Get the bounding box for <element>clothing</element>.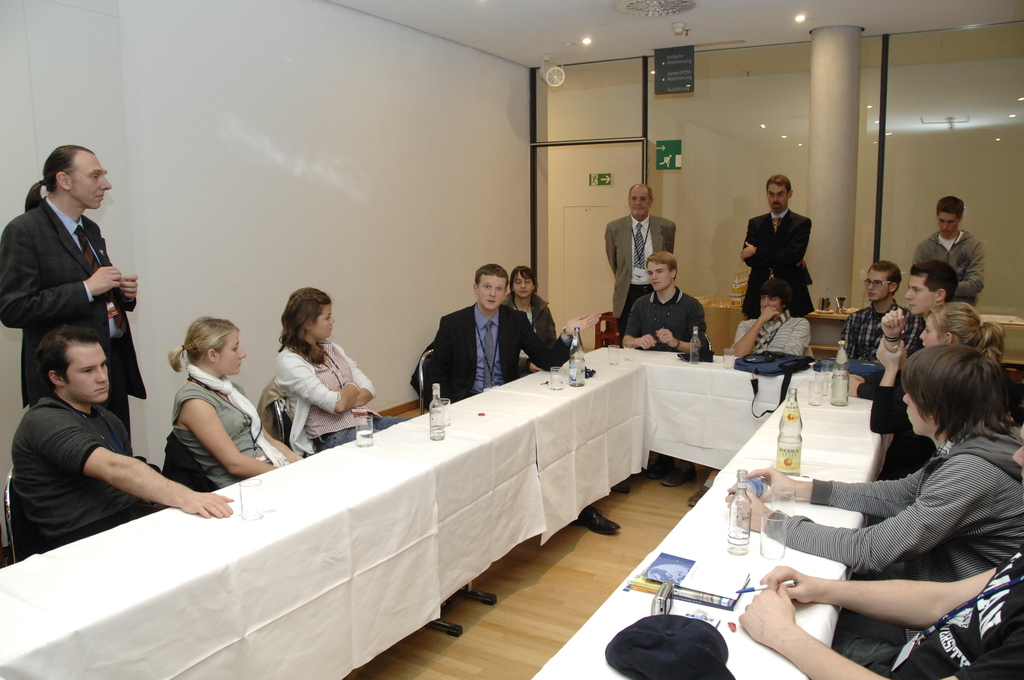
[left=765, top=414, right=1023, bottom=588].
